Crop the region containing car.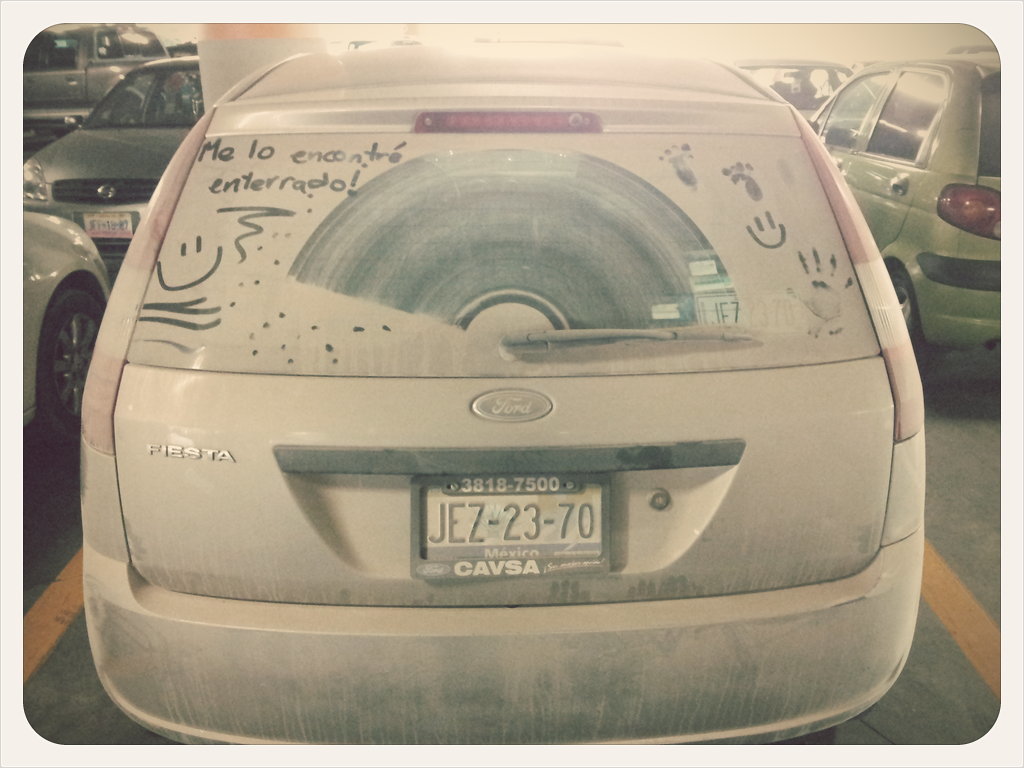
Crop region: locate(81, 41, 925, 743).
